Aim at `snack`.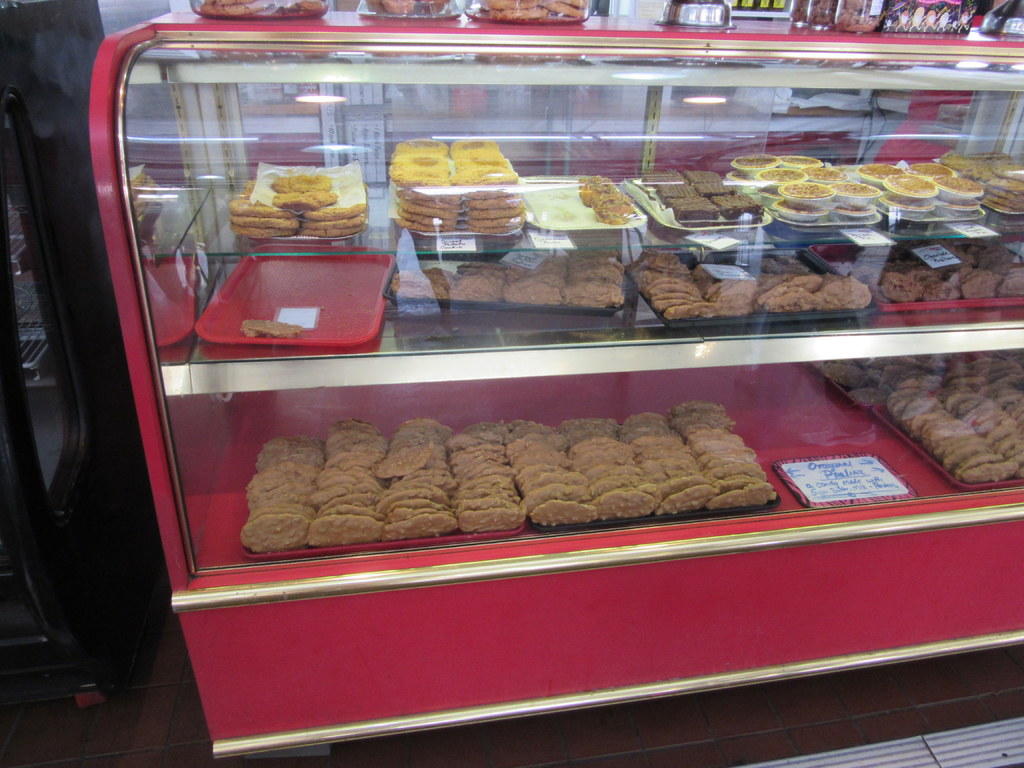
Aimed at box(575, 172, 641, 230).
